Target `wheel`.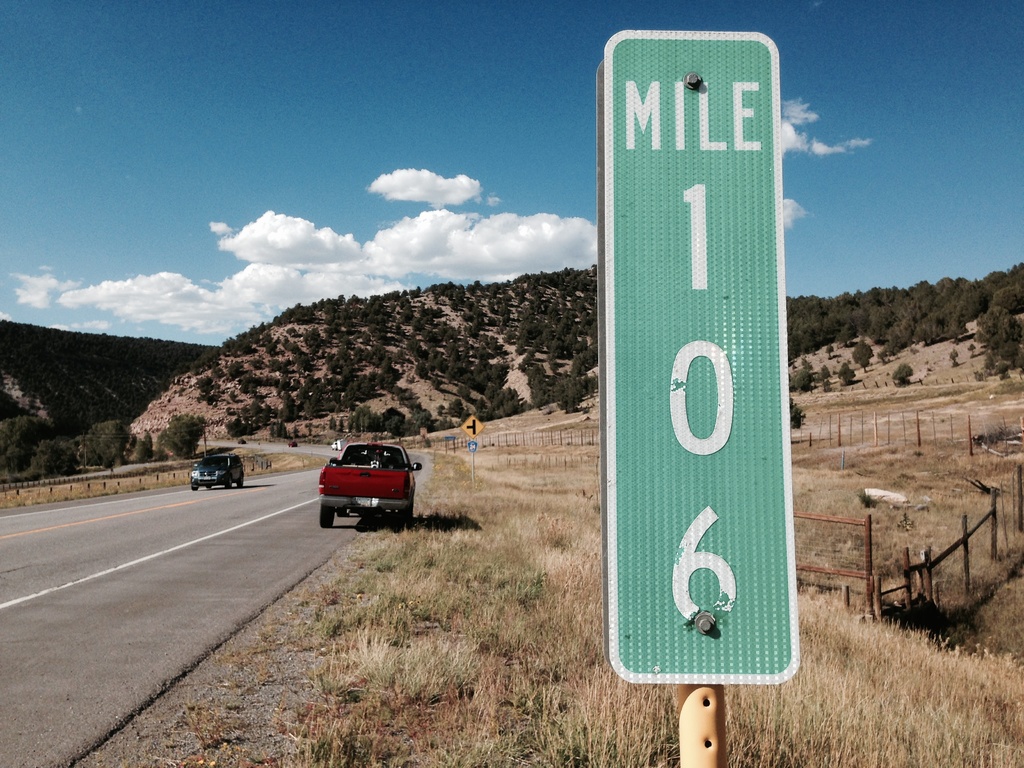
Target region: left=227, top=479, right=234, bottom=490.
